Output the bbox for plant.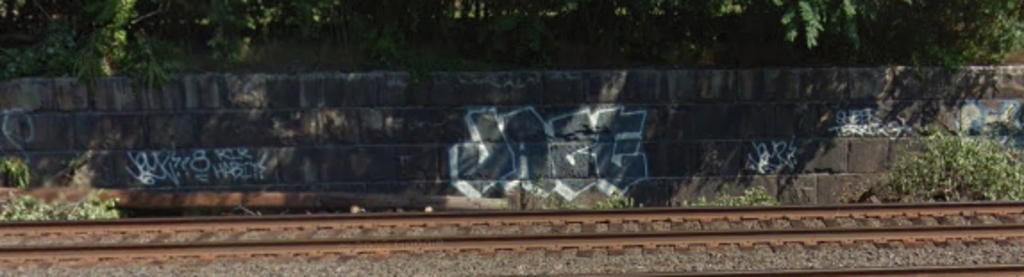
Rect(0, 193, 32, 218).
